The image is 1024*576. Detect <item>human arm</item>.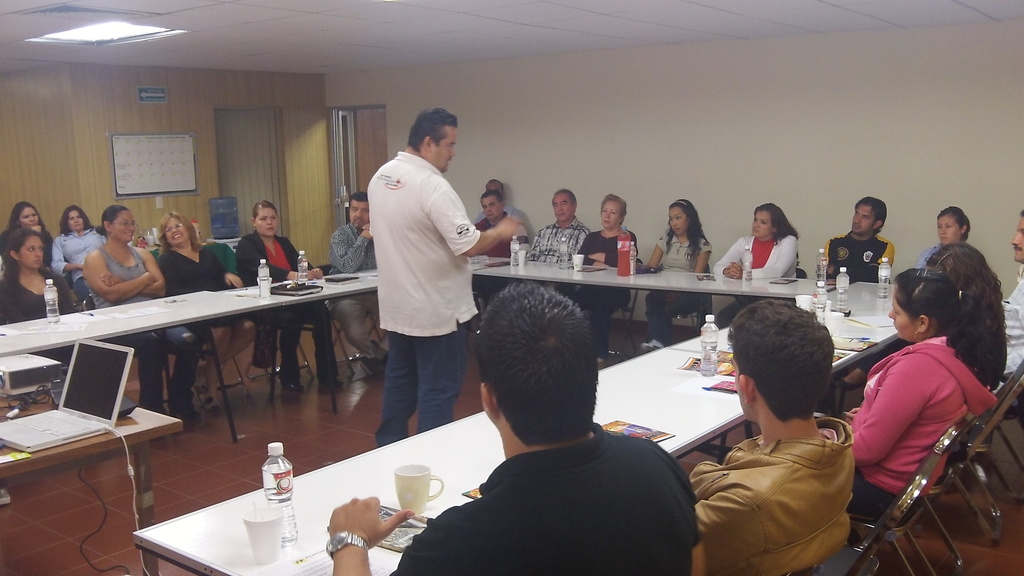
Detection: detection(328, 223, 378, 271).
